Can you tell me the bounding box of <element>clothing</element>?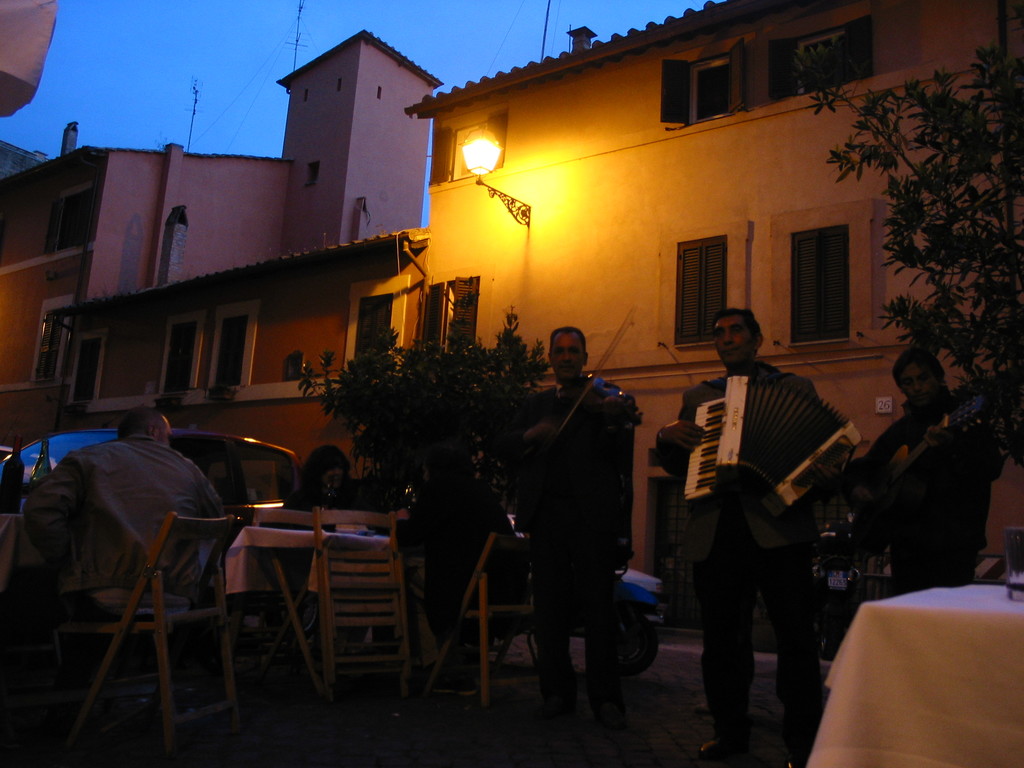
l=12, t=437, r=227, b=696.
